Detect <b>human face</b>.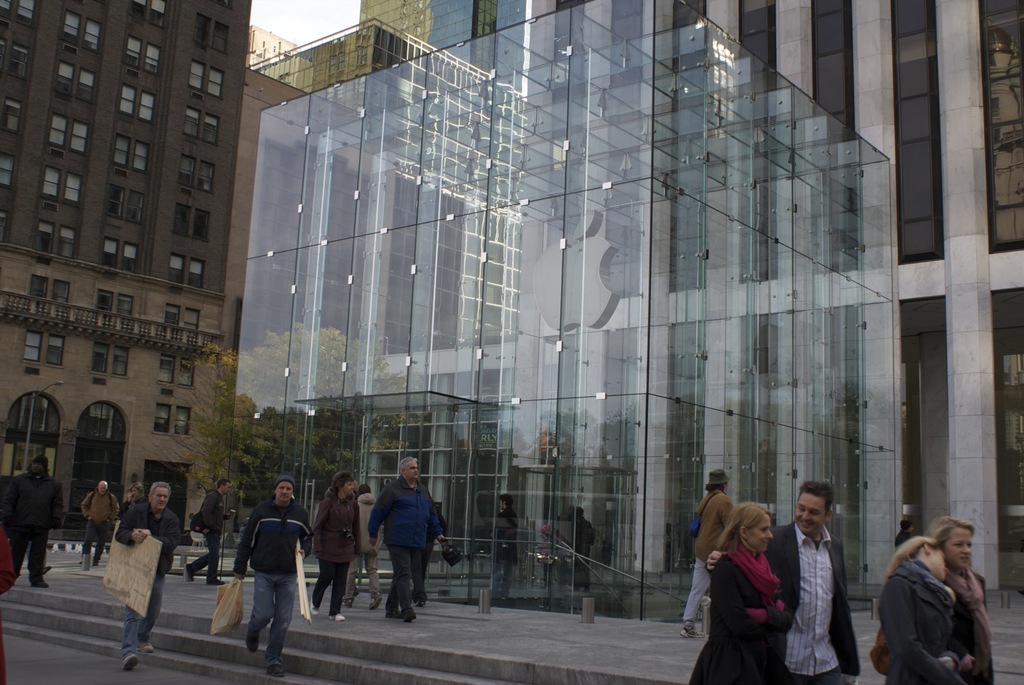
Detected at x1=274, y1=481, x2=292, y2=501.
